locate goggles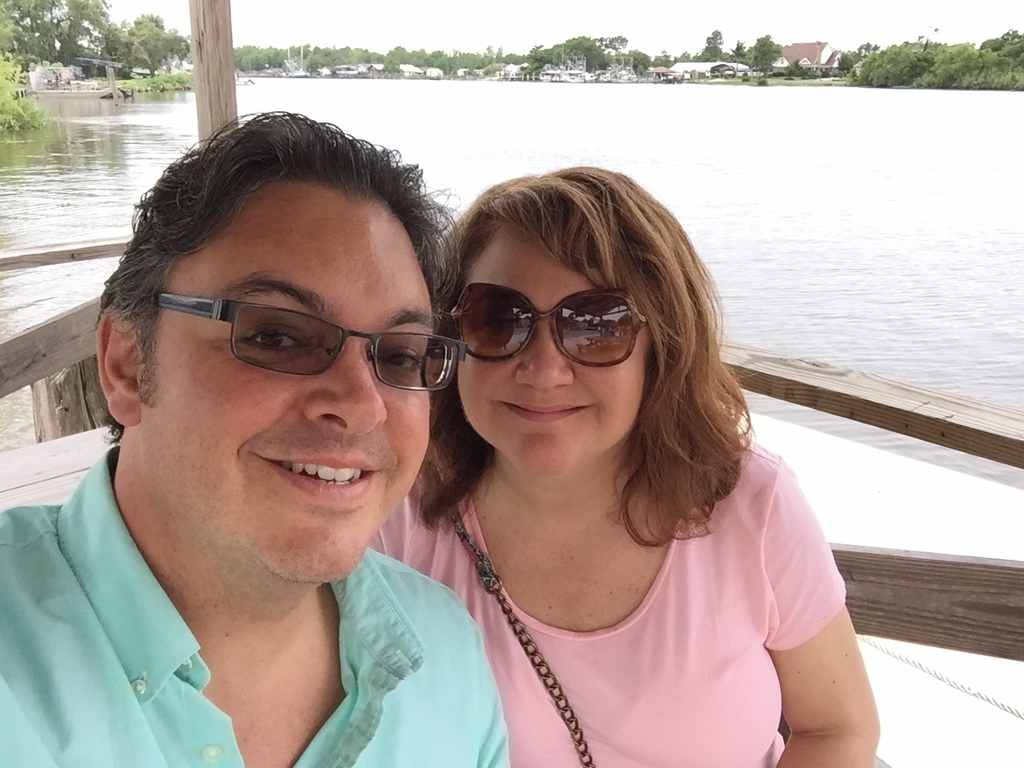
448 278 667 366
